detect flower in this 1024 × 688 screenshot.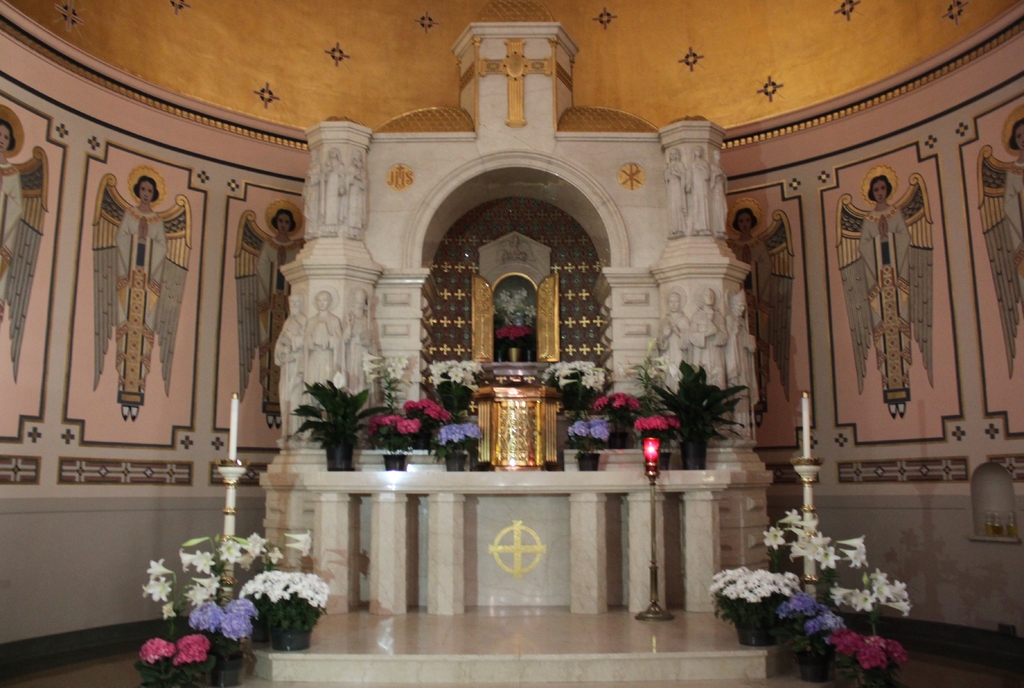
Detection: (x1=243, y1=532, x2=266, y2=555).
